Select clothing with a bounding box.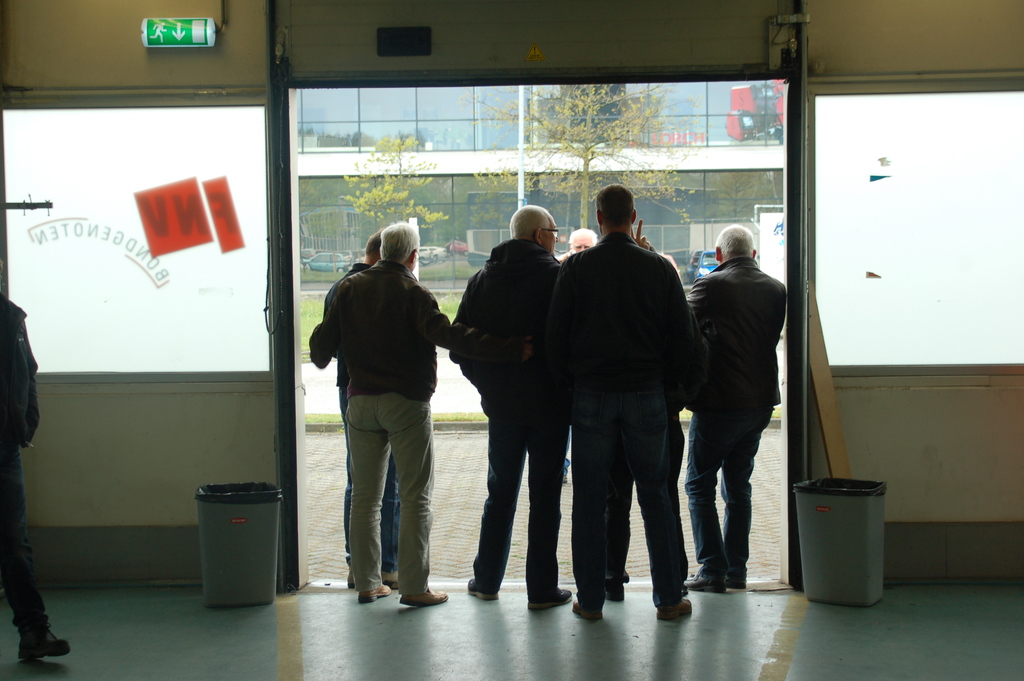
locate(1, 292, 57, 646).
